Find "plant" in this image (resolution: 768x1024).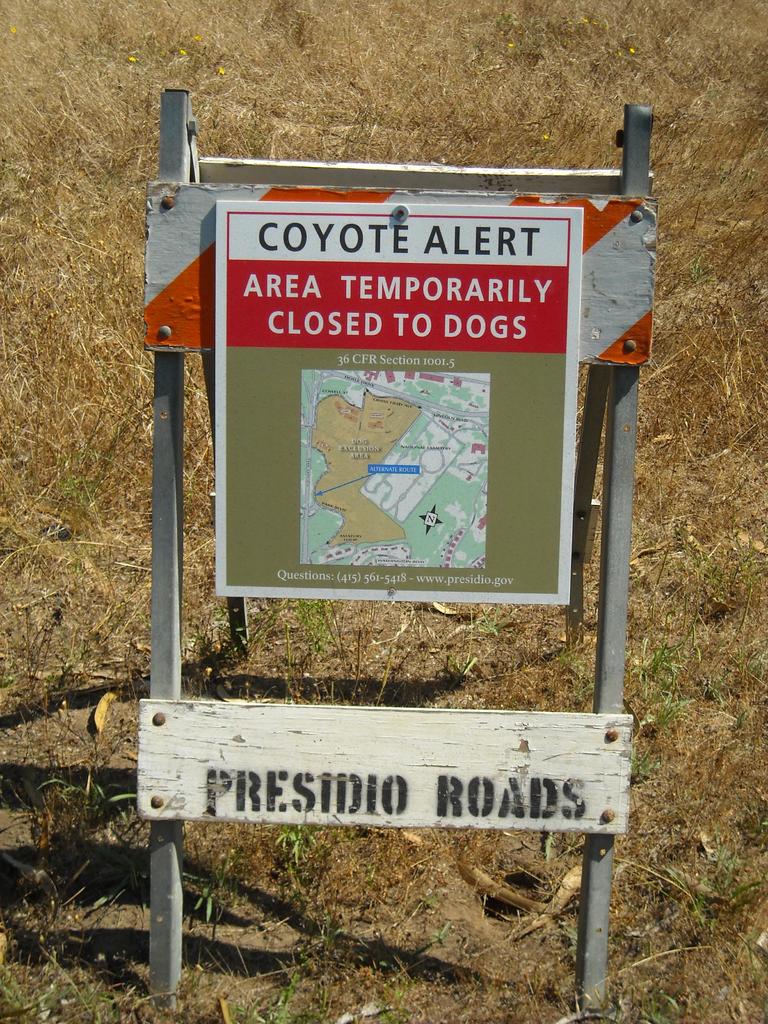
bbox(632, 637, 677, 681).
